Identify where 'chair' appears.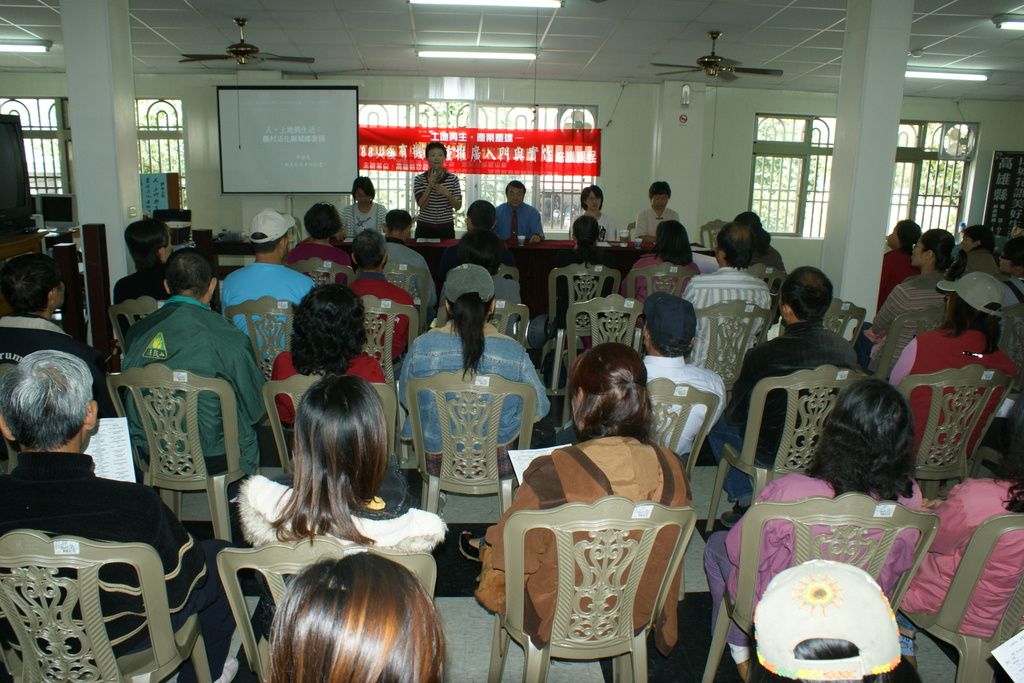
Appears at bbox(392, 366, 535, 516).
